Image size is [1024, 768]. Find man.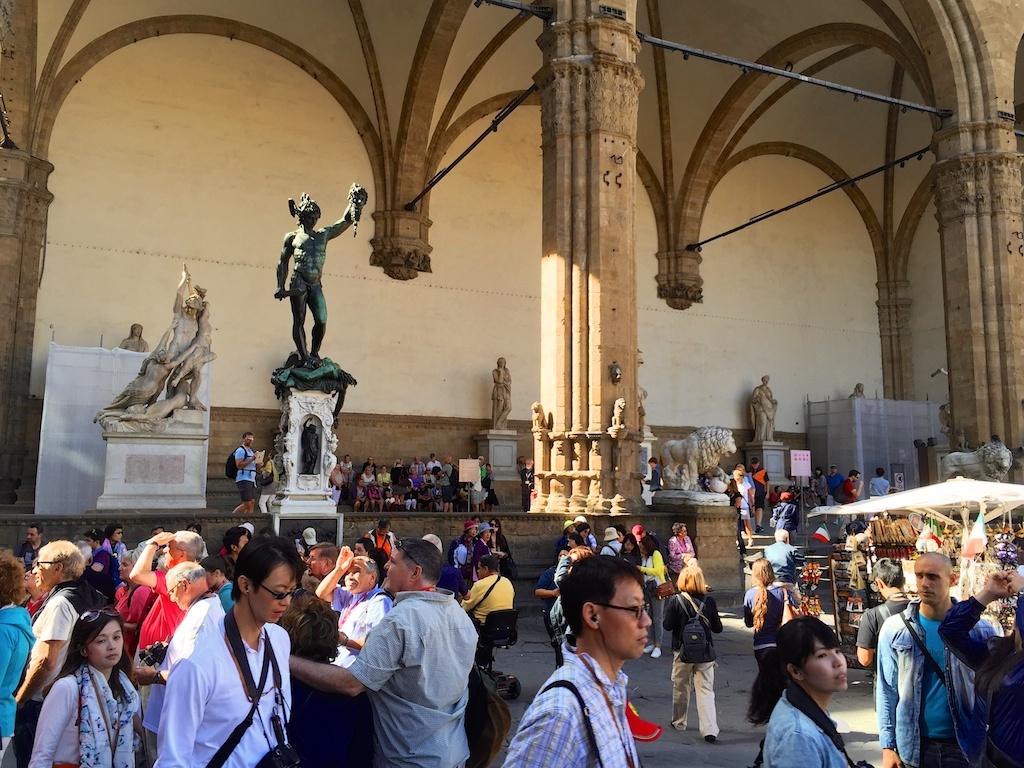
114:320:149:358.
